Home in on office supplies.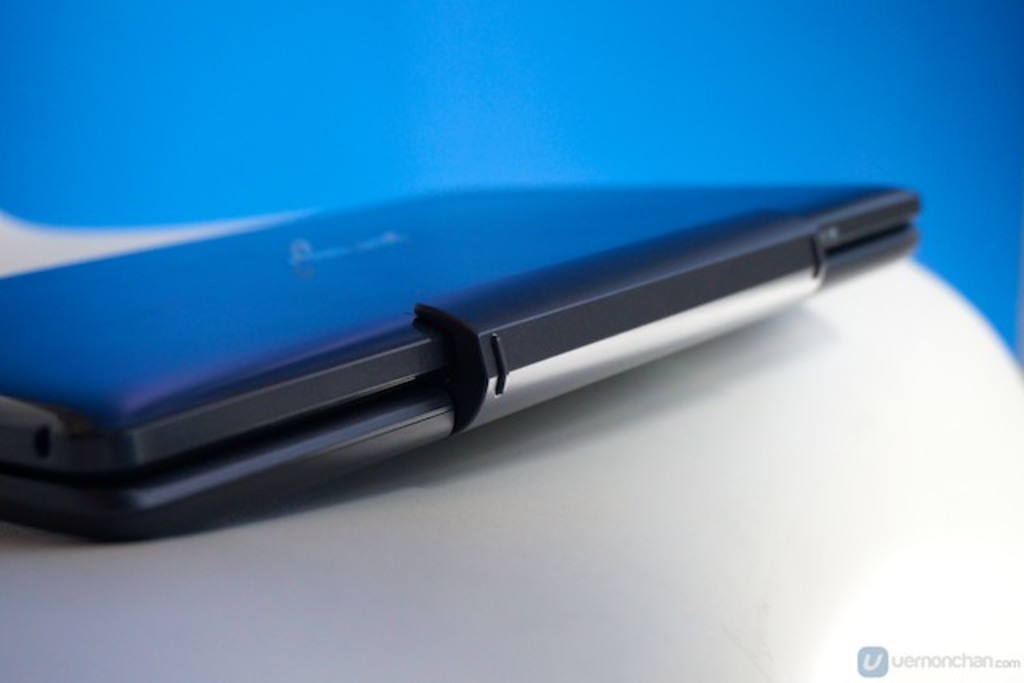
Homed in at select_region(0, 229, 1021, 681).
